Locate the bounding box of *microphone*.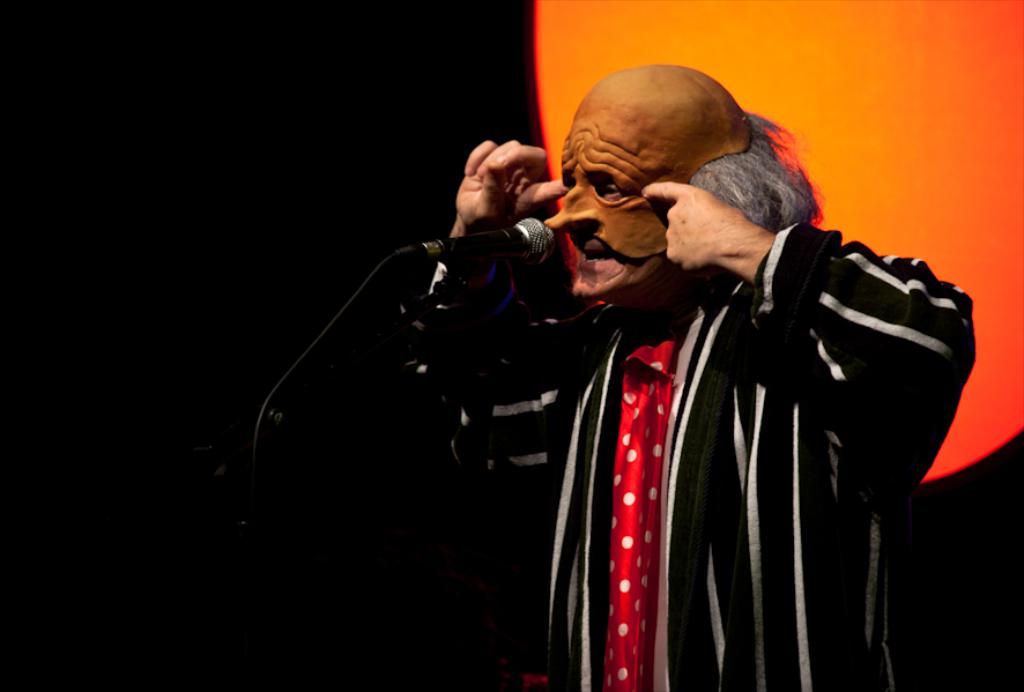
Bounding box: {"x1": 413, "y1": 210, "x2": 557, "y2": 276}.
